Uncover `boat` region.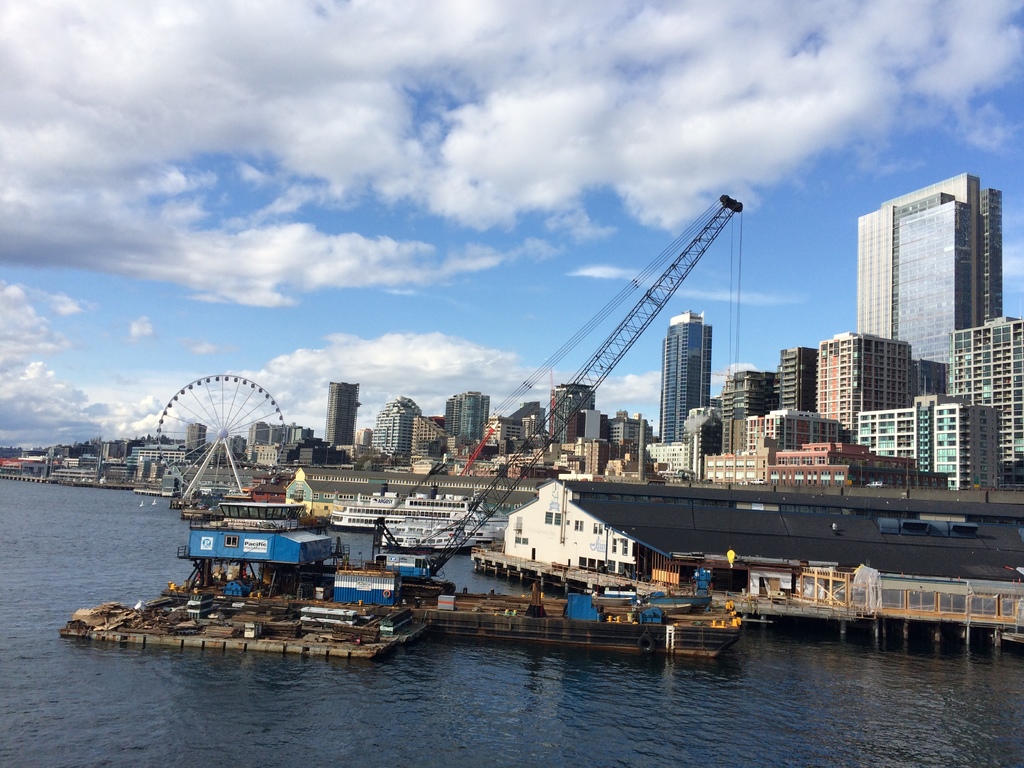
Uncovered: Rect(380, 520, 483, 552).
